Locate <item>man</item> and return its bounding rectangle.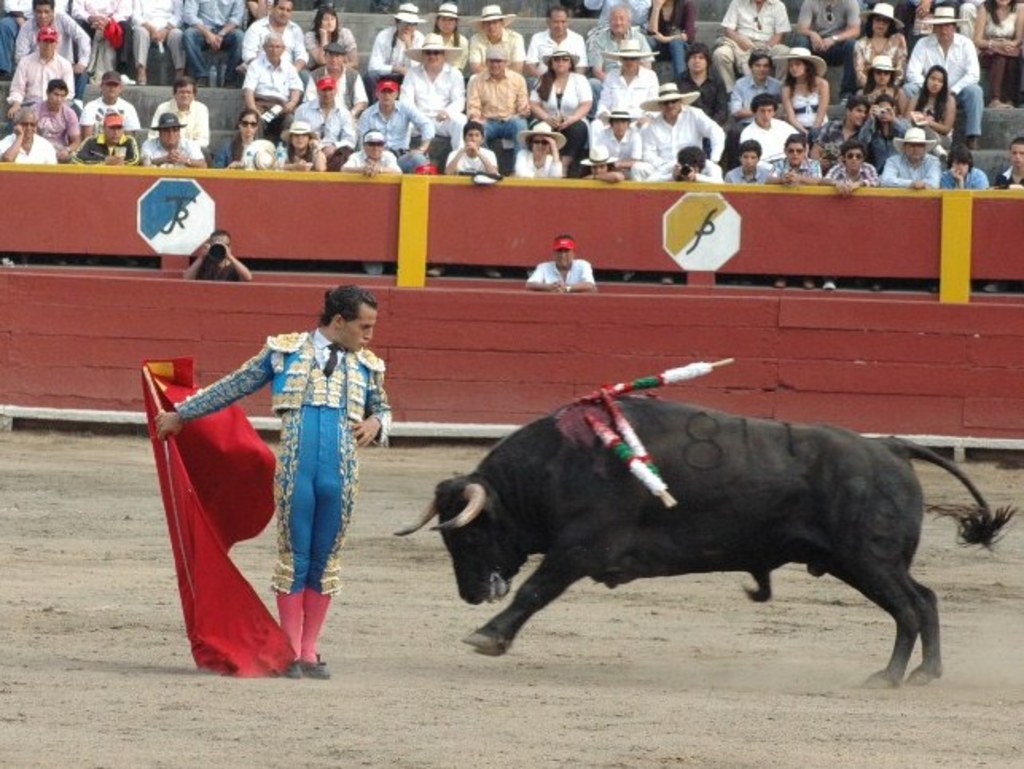
<region>127, 0, 190, 86</region>.
